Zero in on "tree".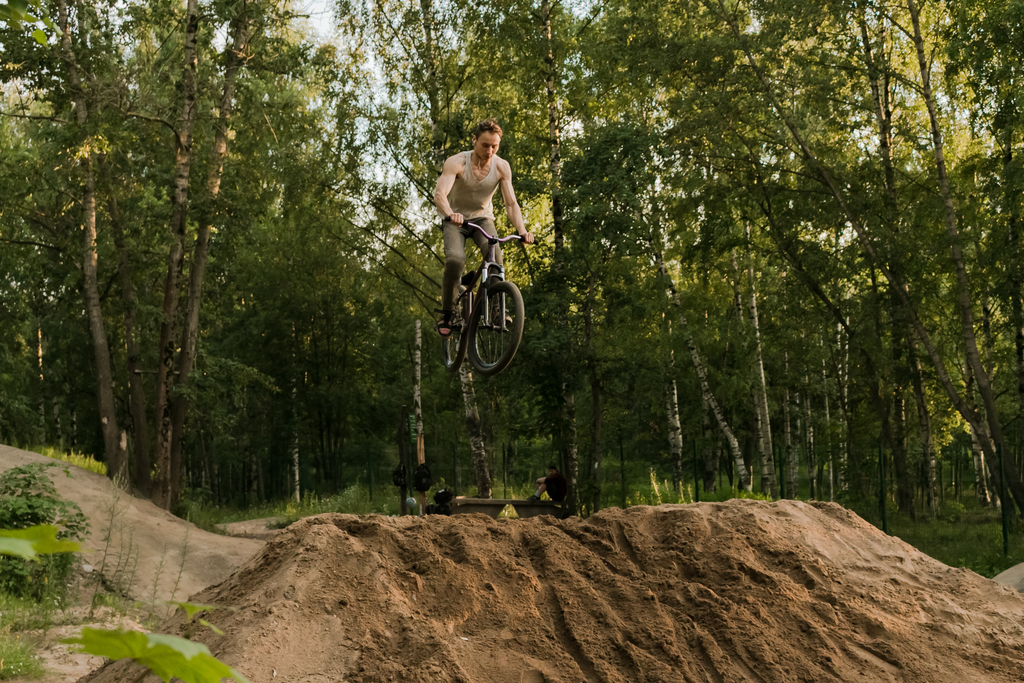
Zeroed in: left=0, top=0, right=156, bottom=507.
